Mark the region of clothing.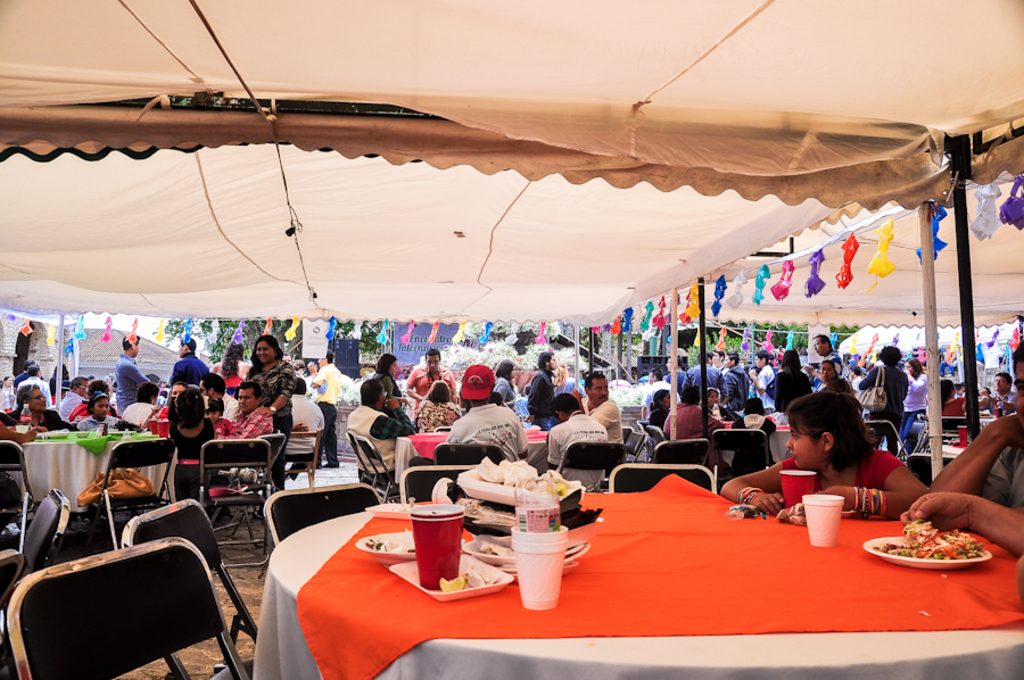
Region: (x1=15, y1=375, x2=43, y2=385).
